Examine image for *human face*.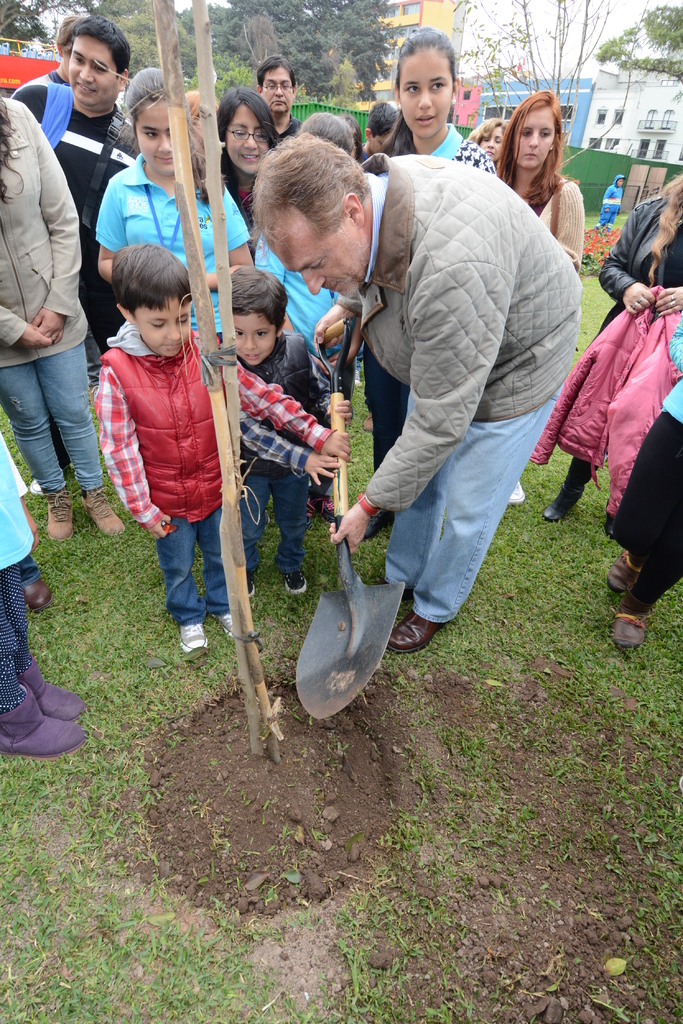
Examination result: l=395, t=48, r=453, b=139.
